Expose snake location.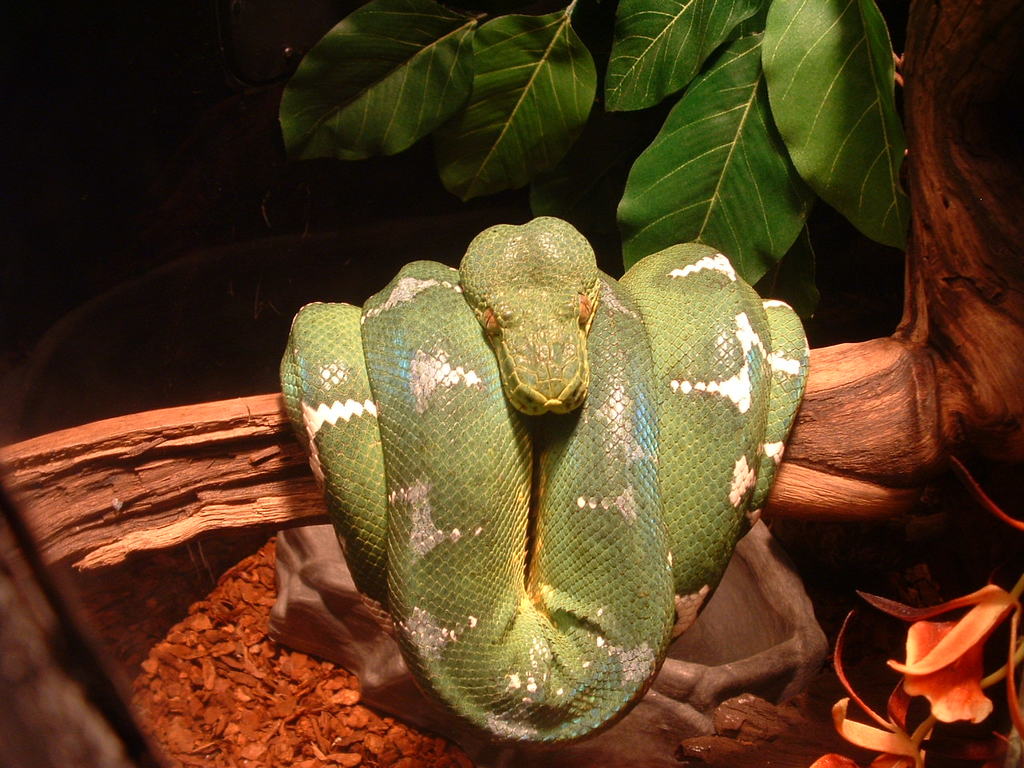
Exposed at (x1=278, y1=222, x2=813, y2=746).
